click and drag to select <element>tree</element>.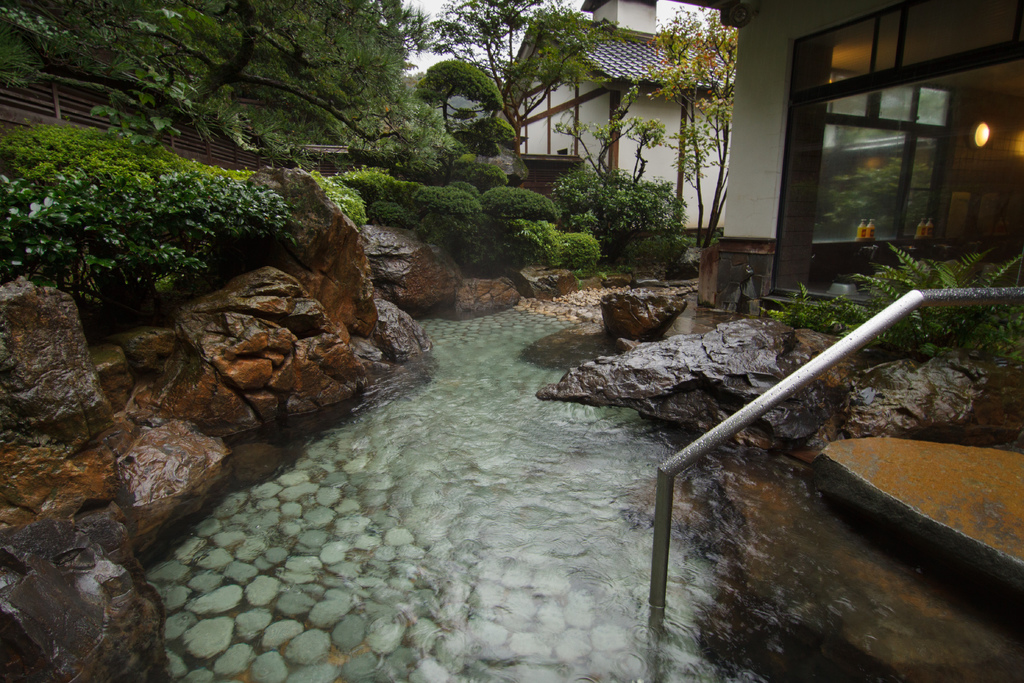
Selection: (426, 0, 627, 156).
